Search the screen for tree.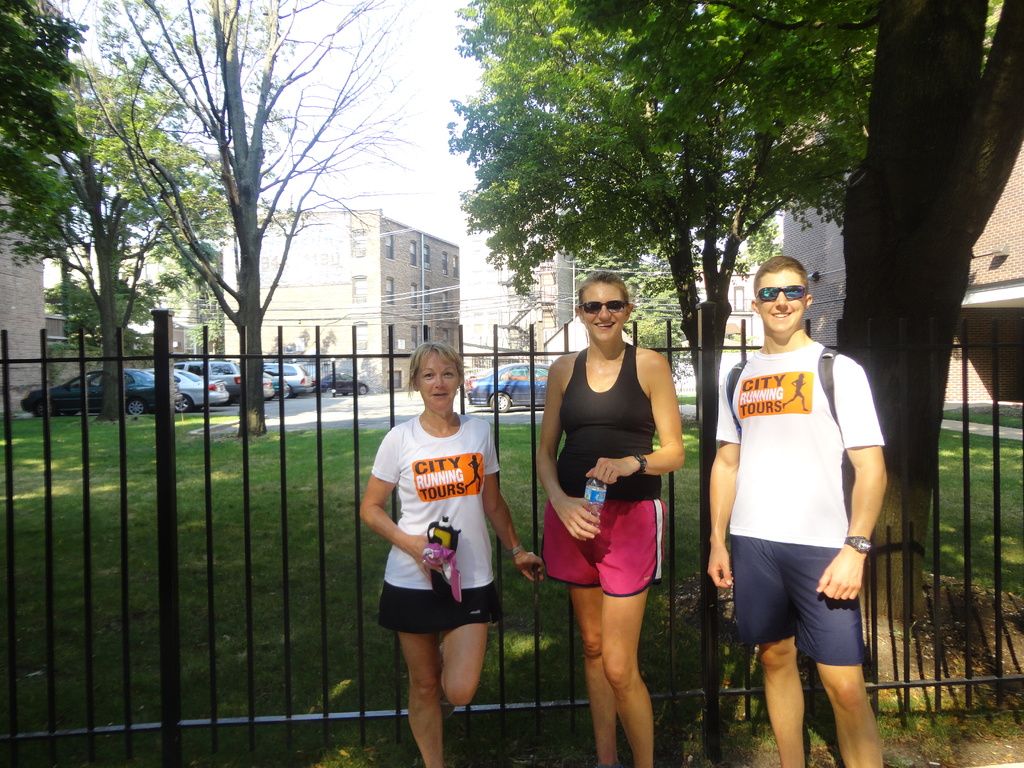
Found at box(179, 289, 216, 371).
